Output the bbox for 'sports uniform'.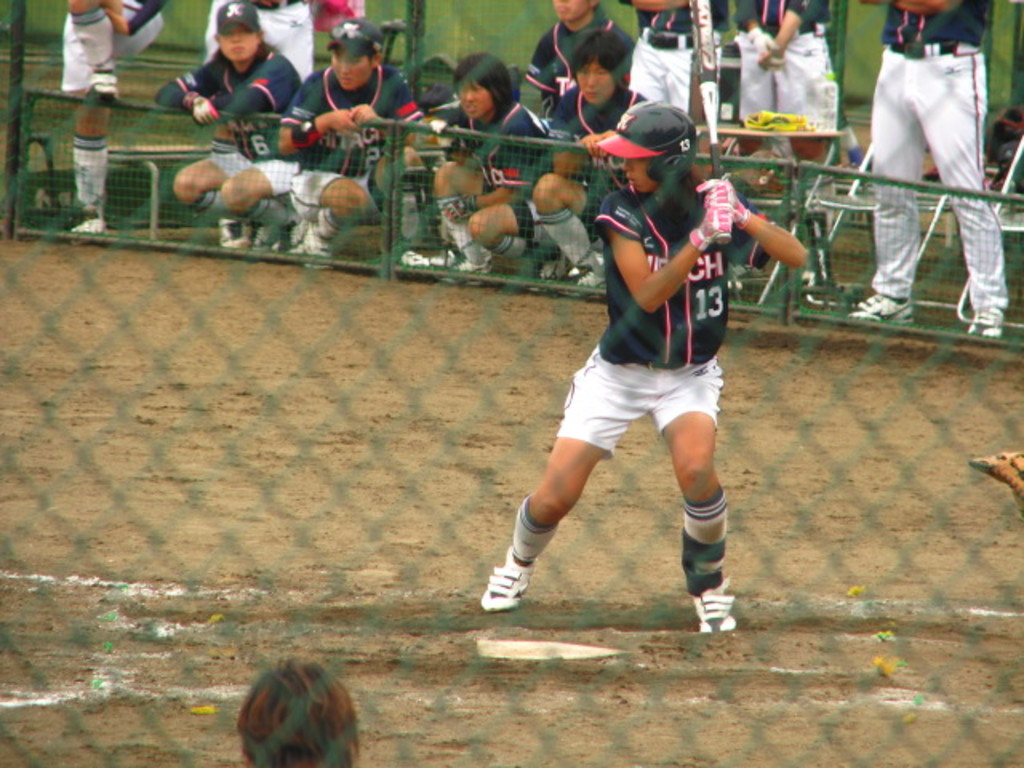
box(280, 19, 450, 267).
